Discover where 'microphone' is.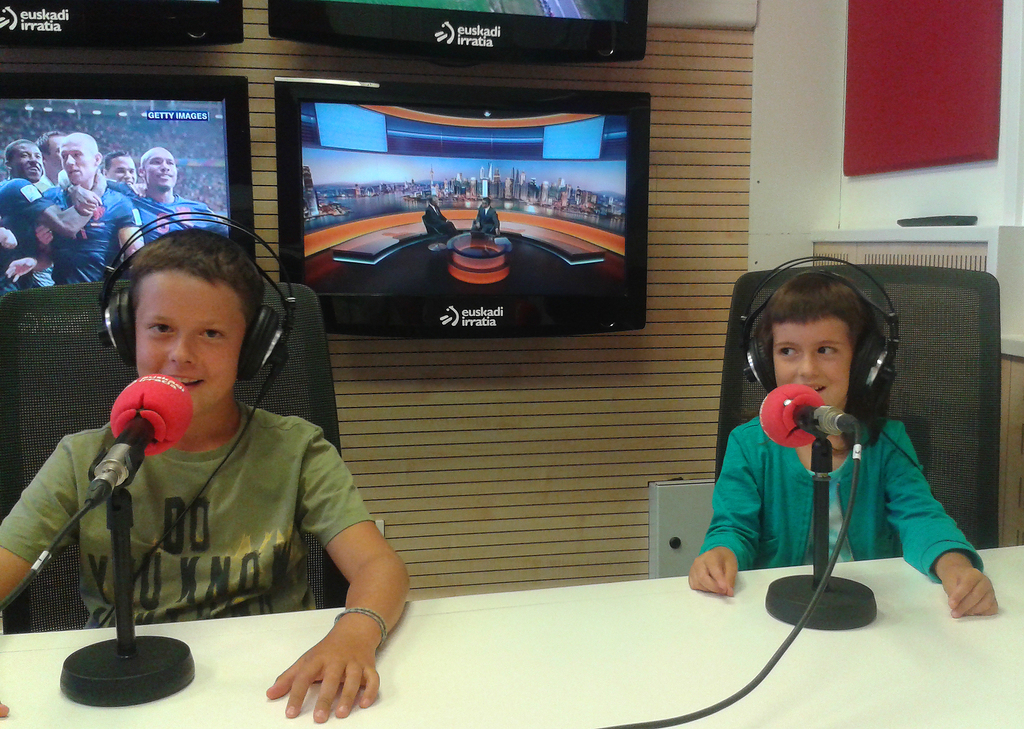
Discovered at 86, 372, 199, 511.
